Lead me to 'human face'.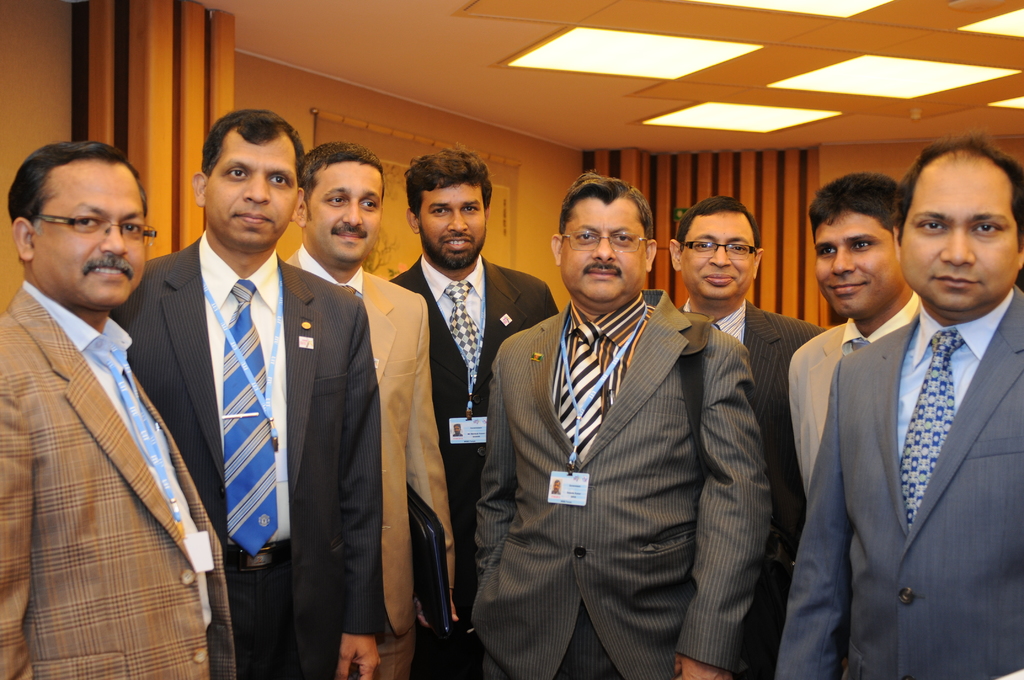
Lead to select_region(424, 184, 490, 263).
